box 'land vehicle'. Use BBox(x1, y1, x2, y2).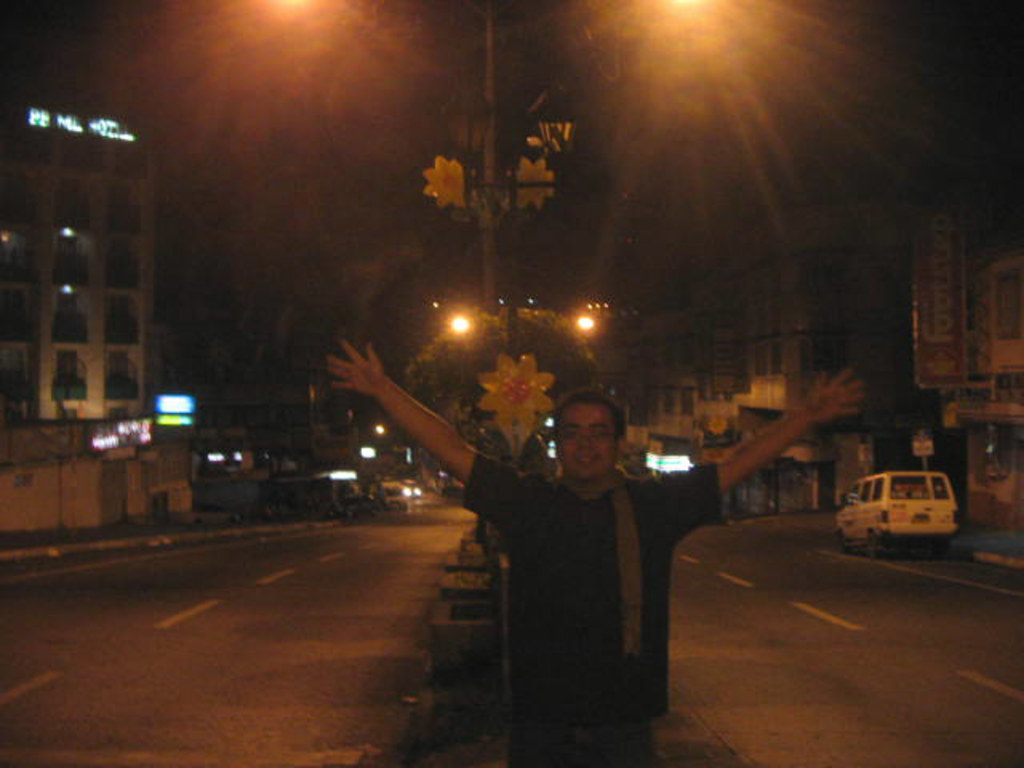
BBox(406, 482, 416, 493).
